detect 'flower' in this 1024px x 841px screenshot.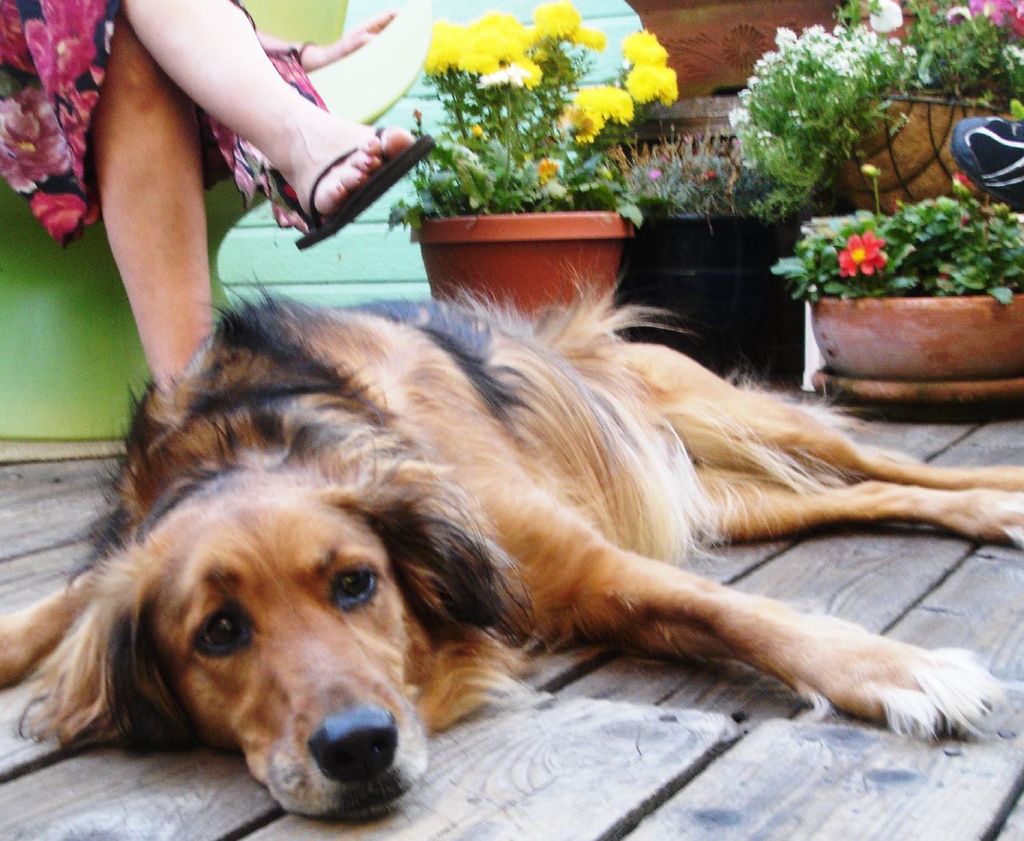
Detection: (x1=578, y1=86, x2=632, y2=123).
